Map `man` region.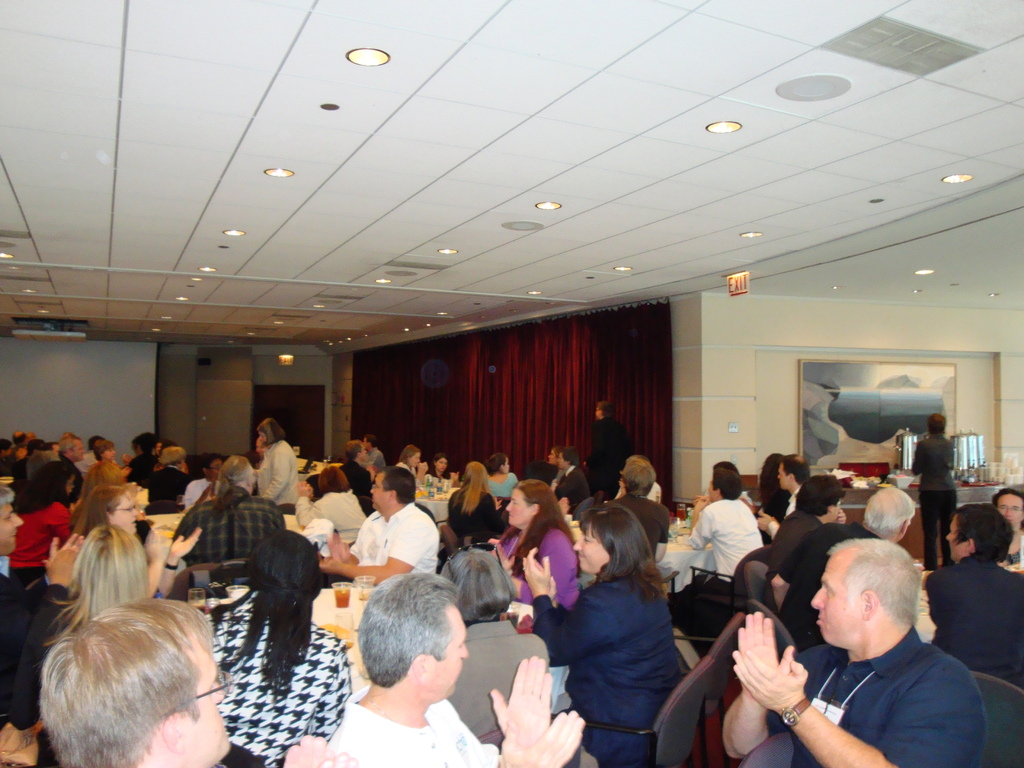
Mapped to rect(690, 468, 771, 600).
